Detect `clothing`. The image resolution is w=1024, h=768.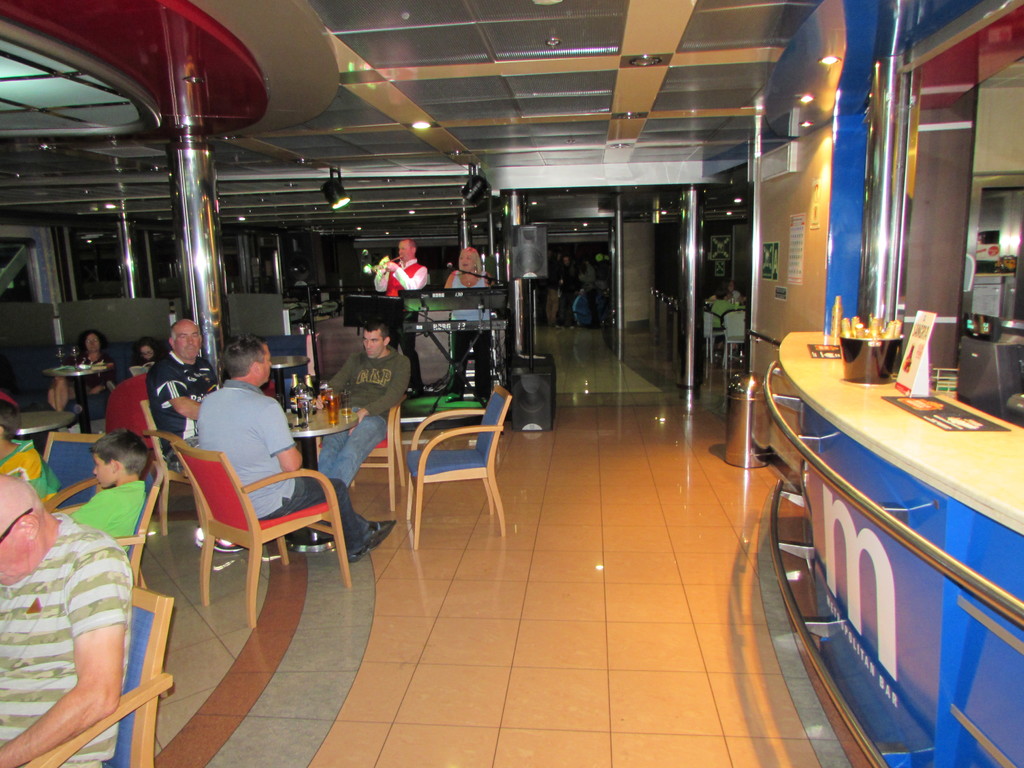
locate(445, 262, 491, 390).
